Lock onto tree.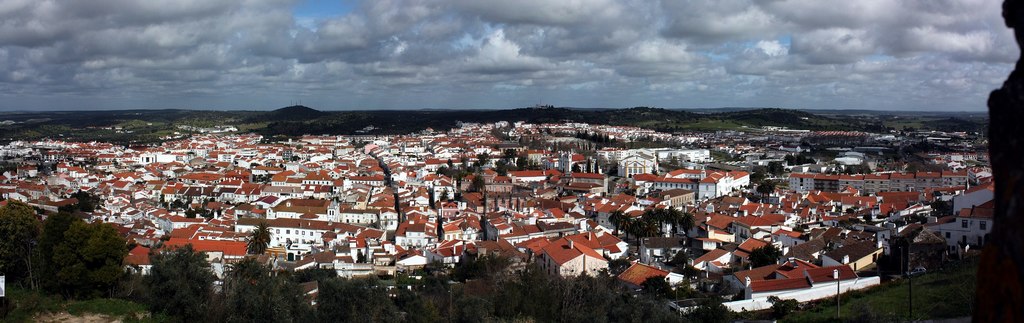
Locked: {"x1": 746, "y1": 289, "x2": 799, "y2": 322}.
